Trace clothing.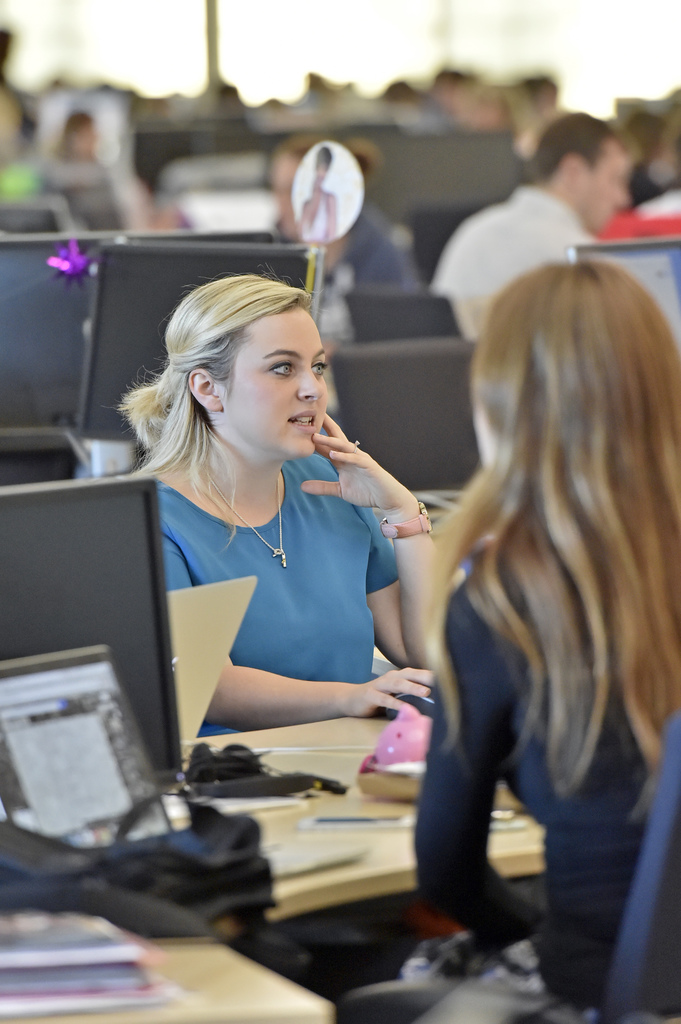
Traced to pyautogui.locateOnScreen(123, 410, 432, 754).
